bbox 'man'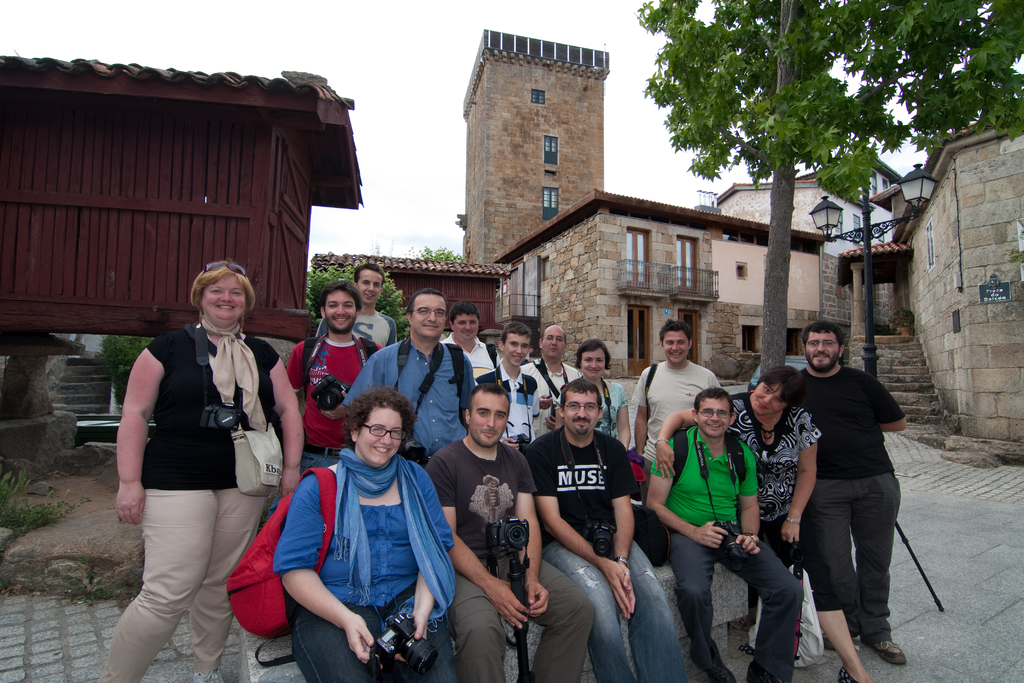
locate(285, 280, 386, 478)
